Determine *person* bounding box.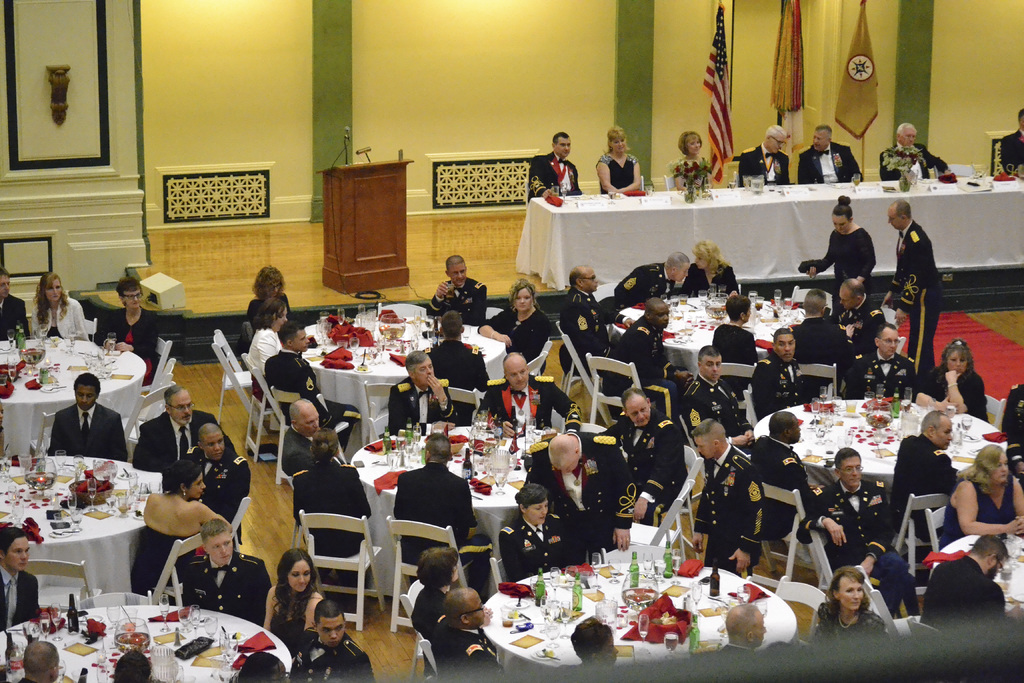
Determined: x1=424 y1=251 x2=486 y2=325.
